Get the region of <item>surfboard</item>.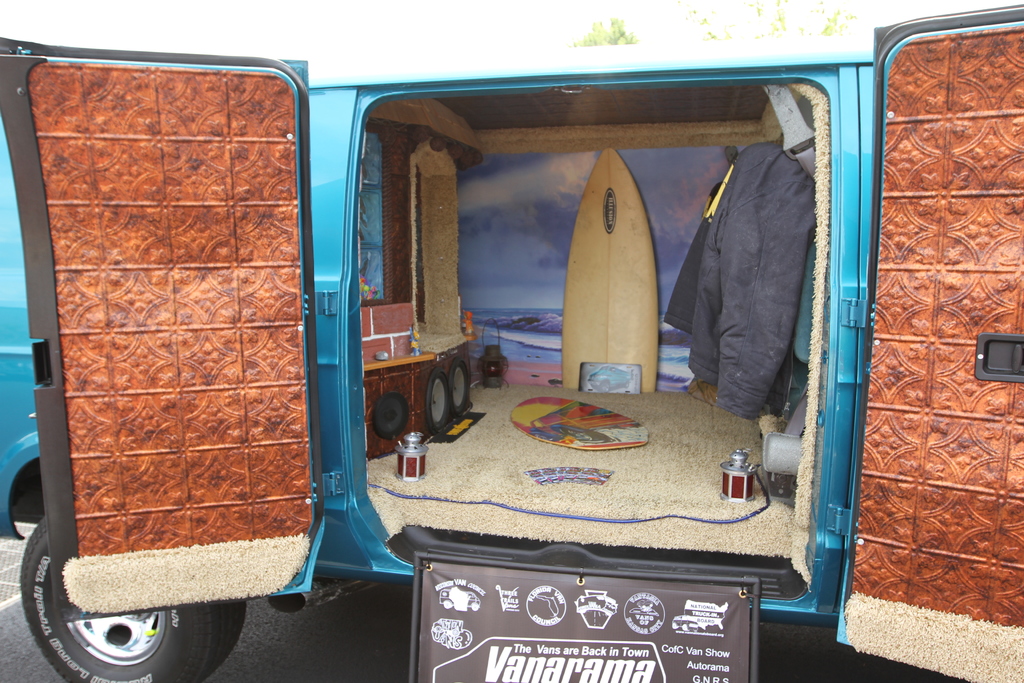
box(559, 150, 658, 394).
